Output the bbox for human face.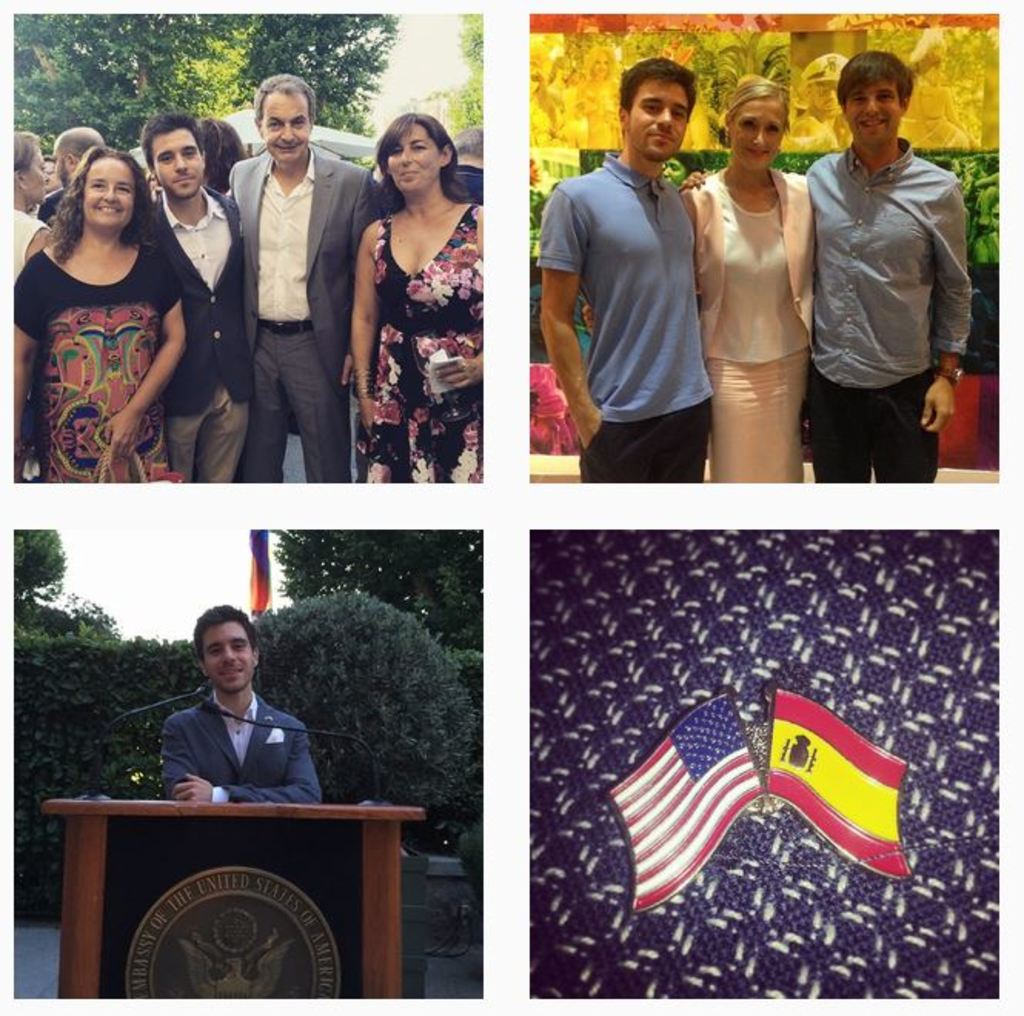
left=197, top=620, right=254, bottom=691.
